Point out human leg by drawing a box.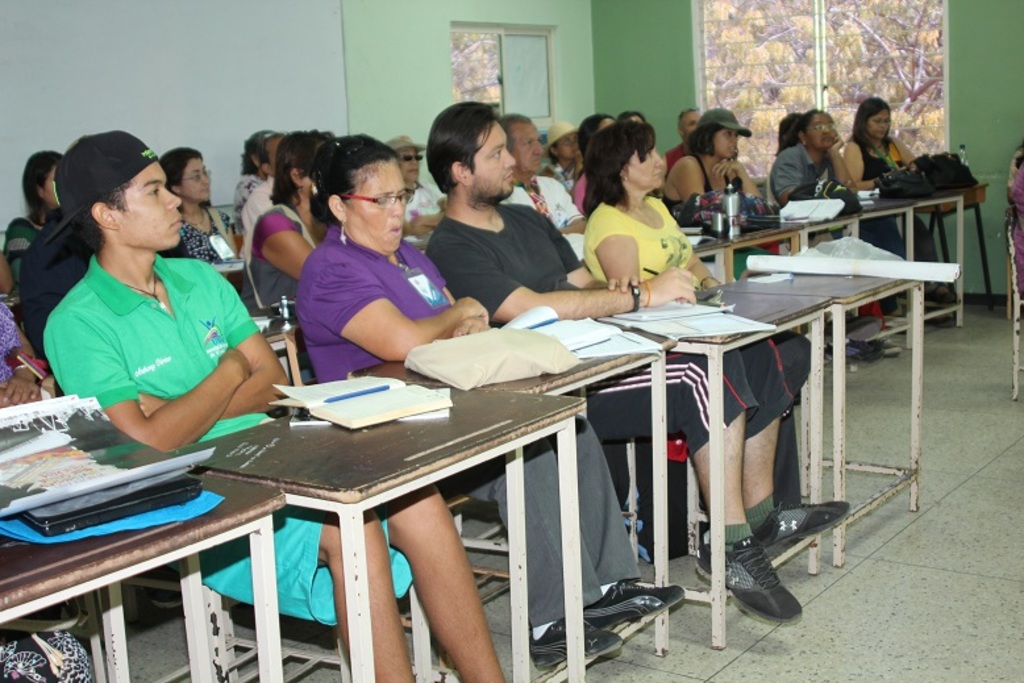
rect(900, 208, 960, 305).
